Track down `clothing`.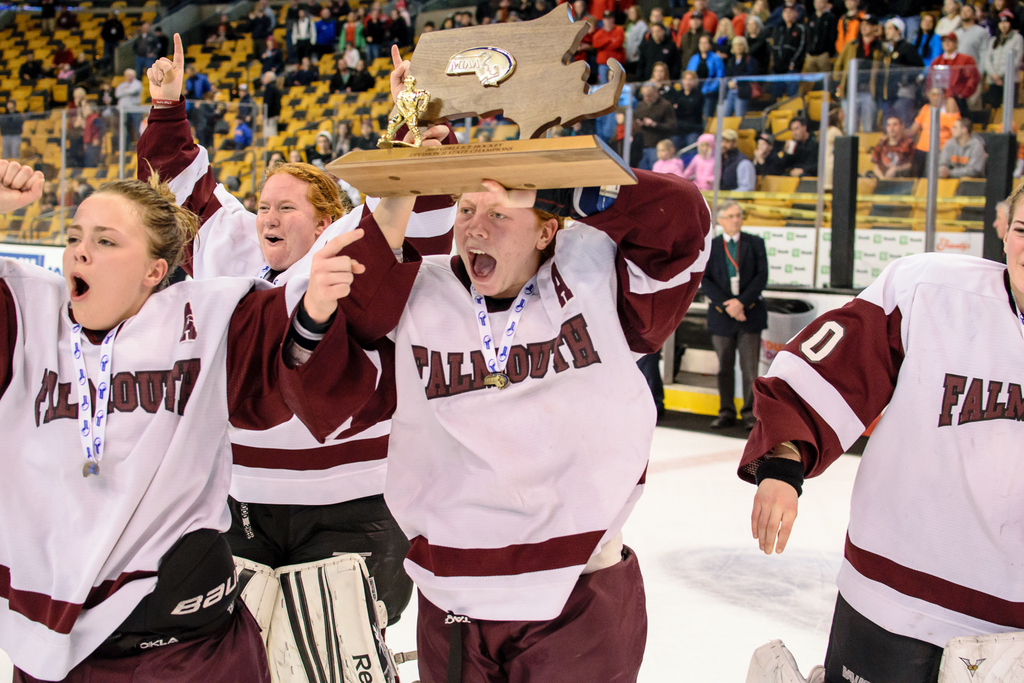
Tracked to box=[799, 12, 833, 81].
